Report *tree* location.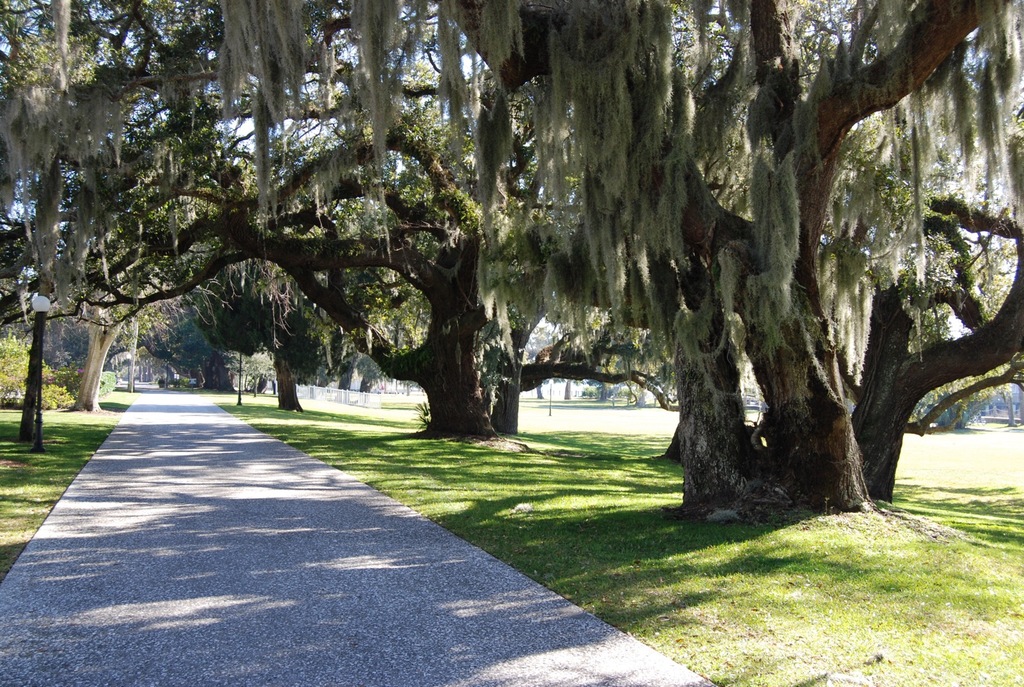
Report: <bbox>65, 184, 147, 405</bbox>.
